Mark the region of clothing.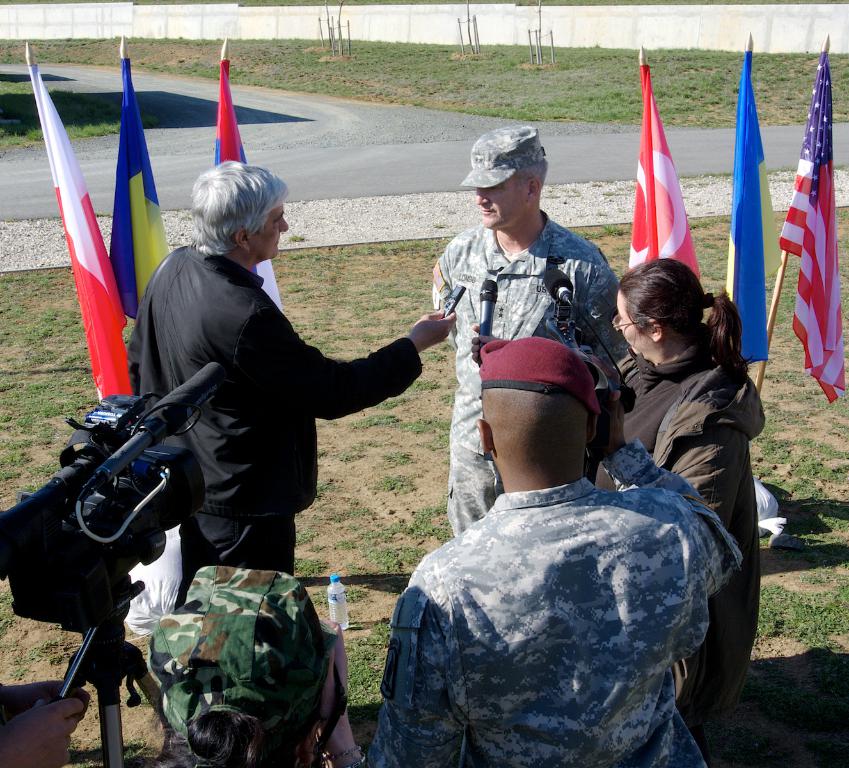
Region: Rect(433, 207, 623, 537).
